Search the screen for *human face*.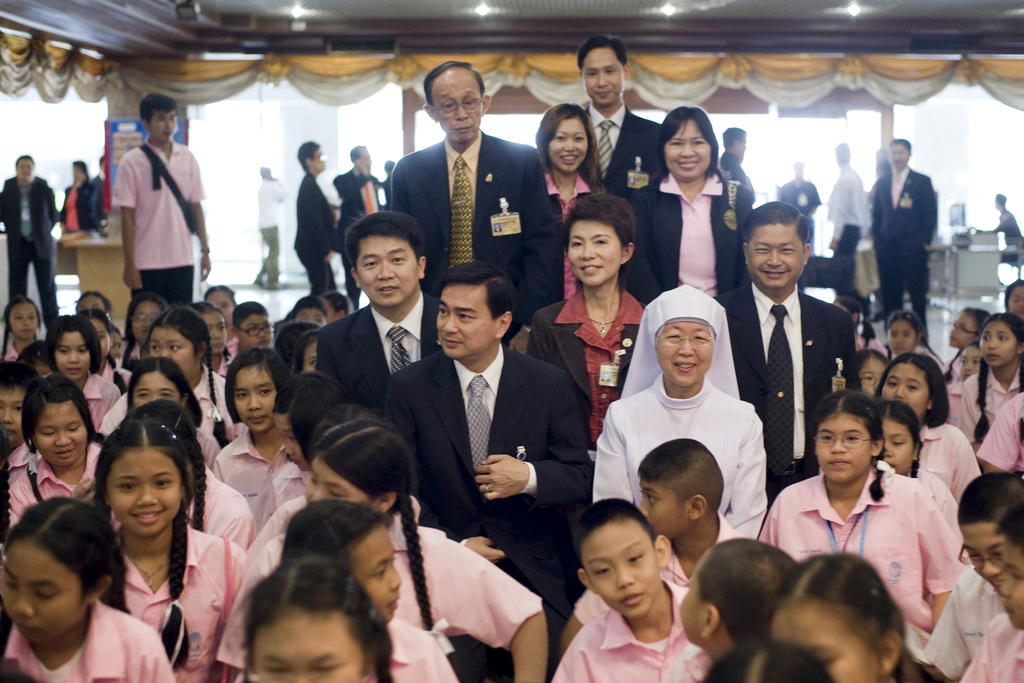
Found at pyautogui.locateOnScreen(890, 147, 908, 170).
